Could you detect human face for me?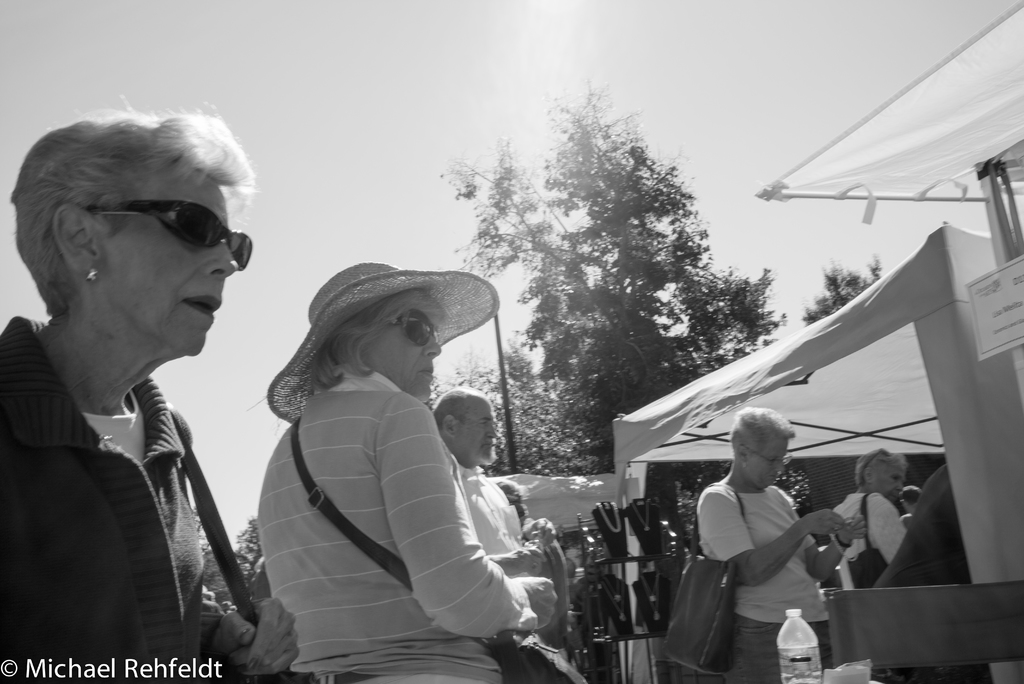
Detection result: (left=104, top=170, right=238, bottom=348).
